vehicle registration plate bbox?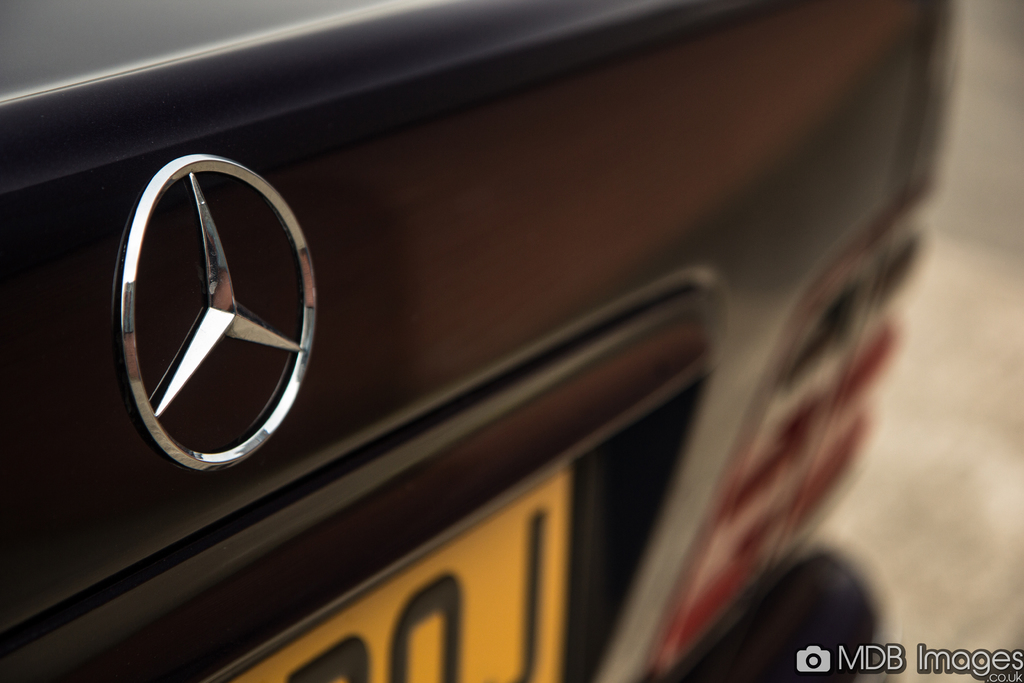
{"x1": 220, "y1": 463, "x2": 582, "y2": 682}
